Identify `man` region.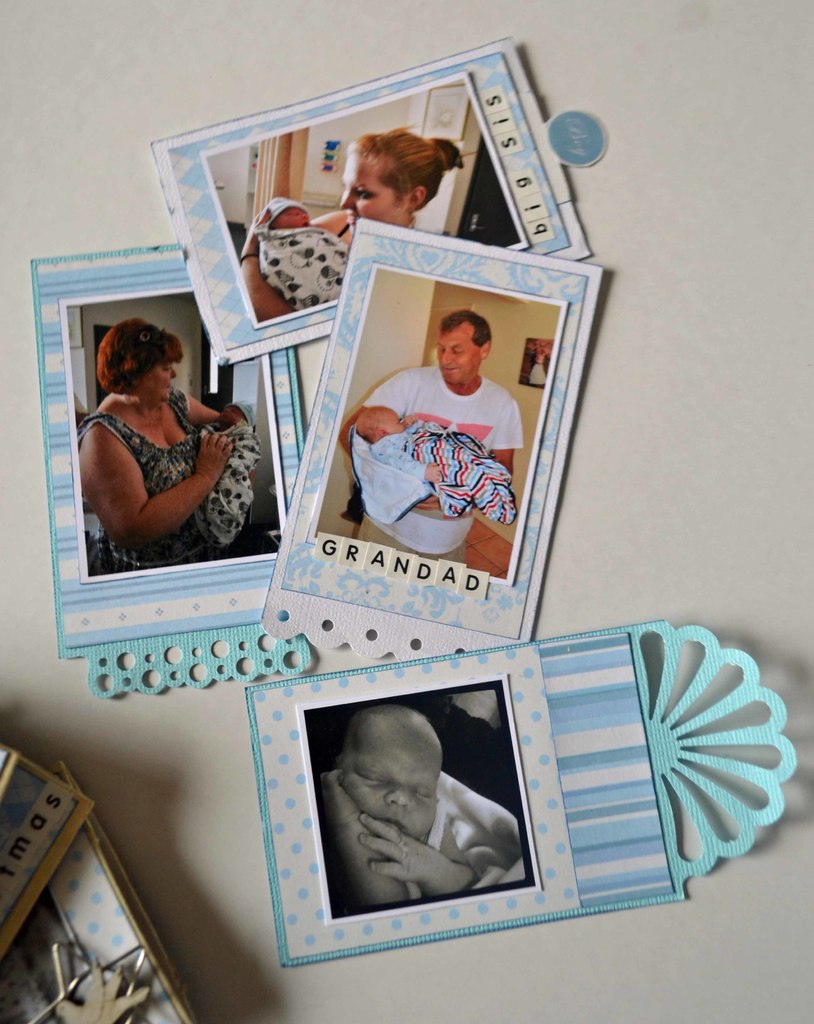
Region: {"x1": 349, "y1": 297, "x2": 523, "y2": 566}.
